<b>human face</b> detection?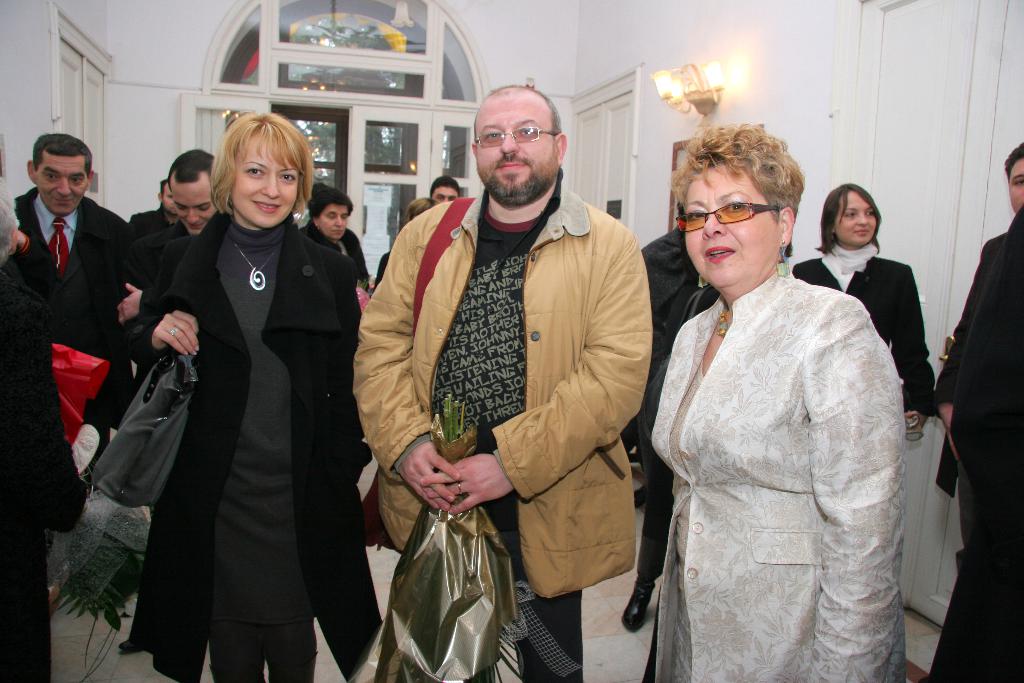
36/149/87/217
